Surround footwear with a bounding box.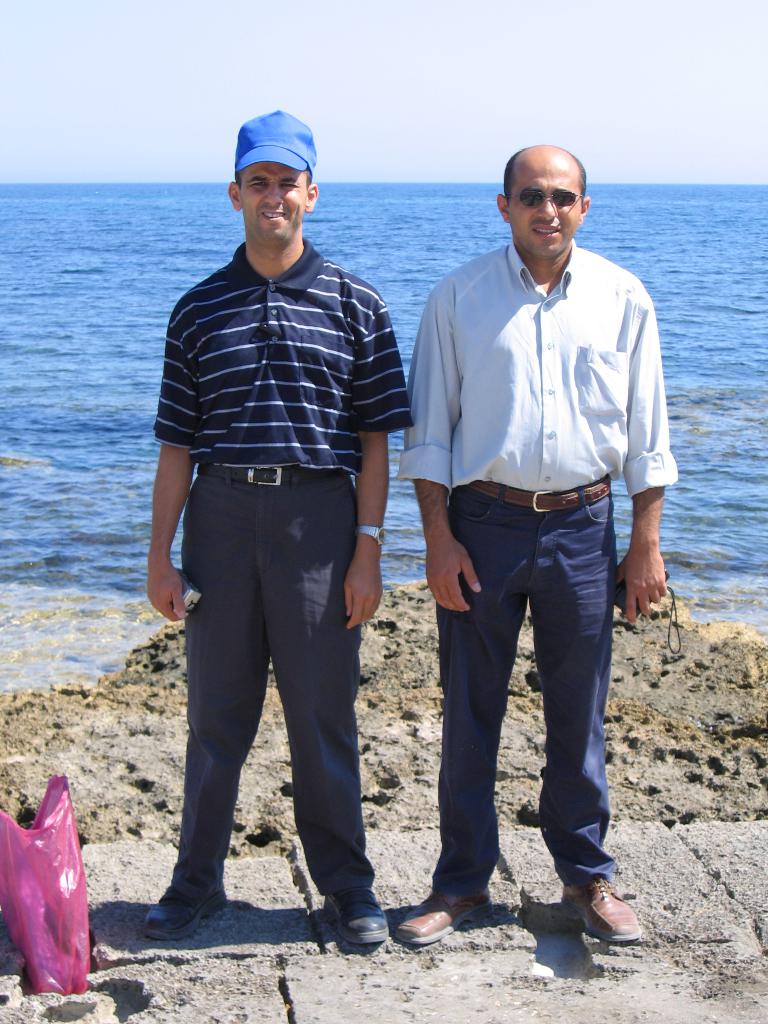
left=392, top=888, right=492, bottom=947.
